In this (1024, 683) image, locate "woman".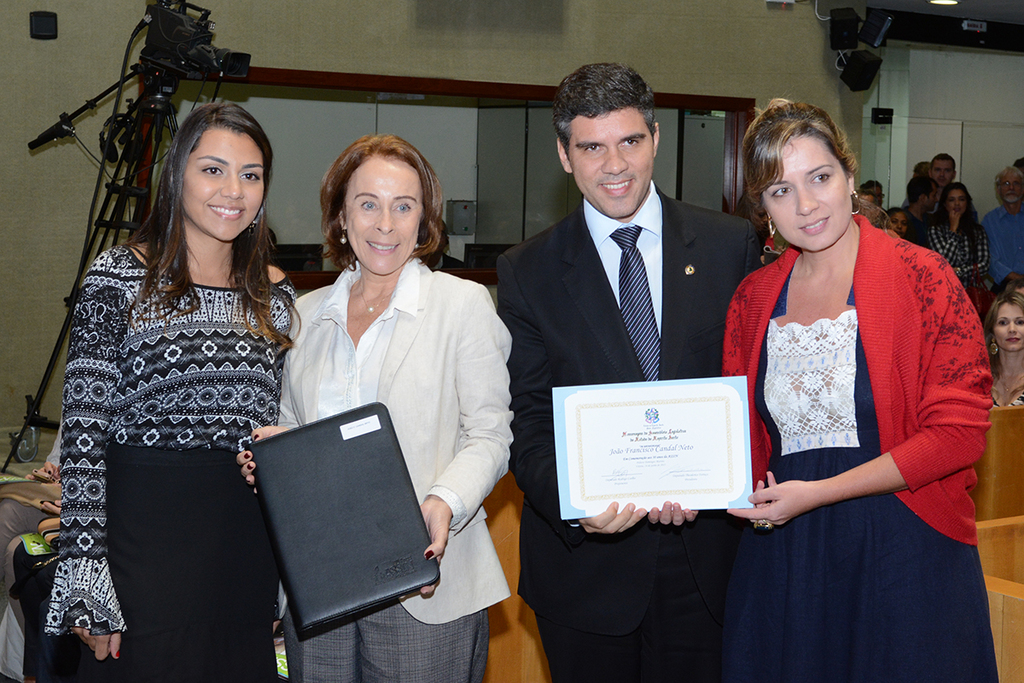
Bounding box: (x1=919, y1=178, x2=996, y2=317).
